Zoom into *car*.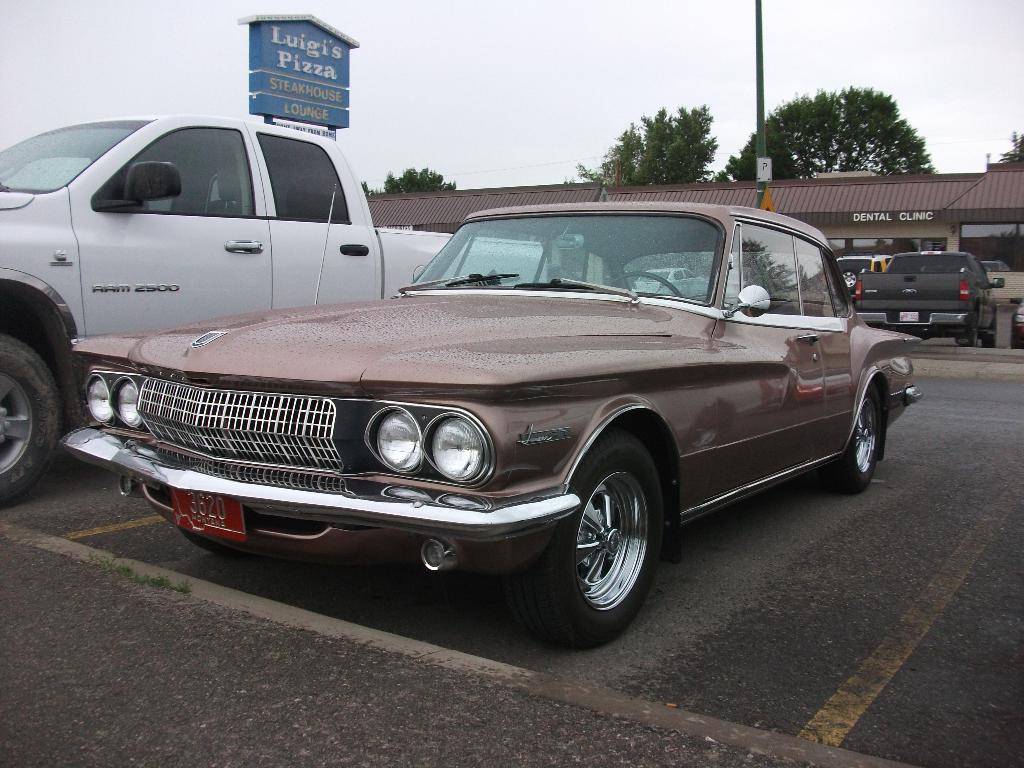
Zoom target: bbox=(60, 197, 925, 650).
